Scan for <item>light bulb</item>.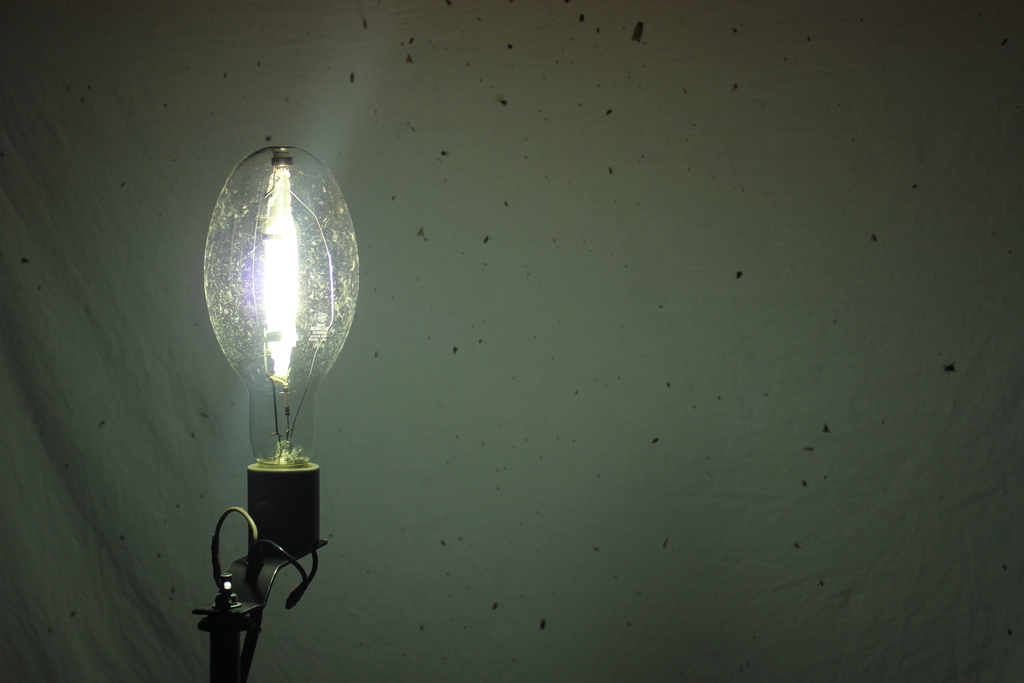
Scan result: <bbox>202, 145, 359, 556</bbox>.
